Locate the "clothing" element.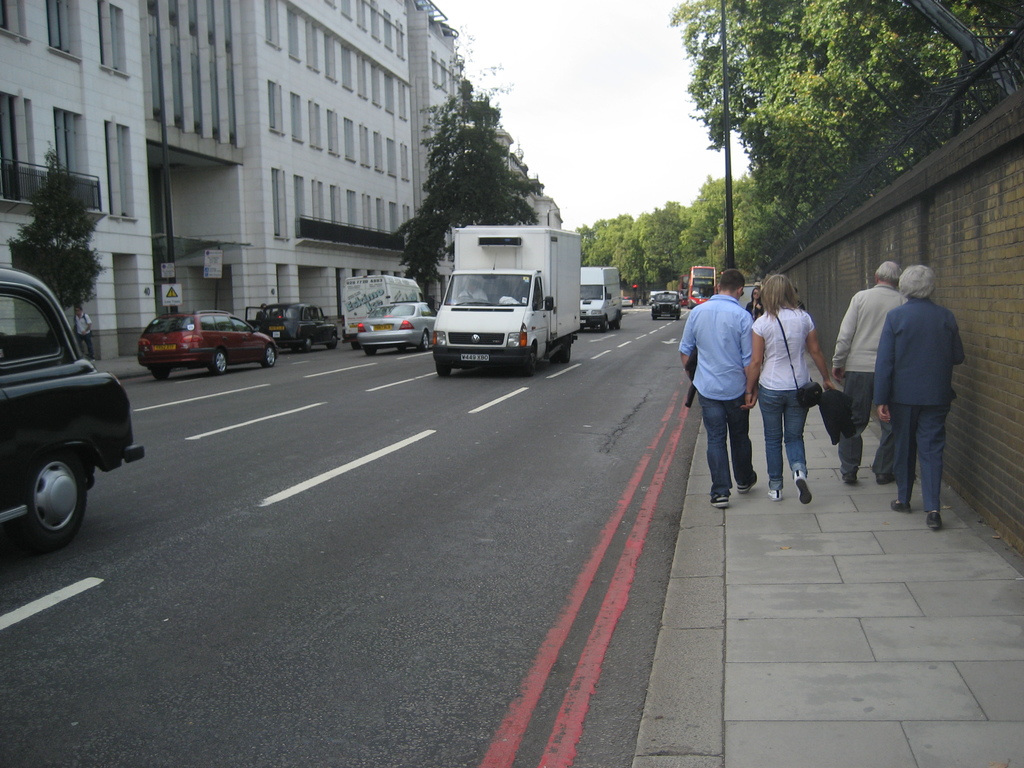
Element bbox: box=[833, 268, 890, 454].
